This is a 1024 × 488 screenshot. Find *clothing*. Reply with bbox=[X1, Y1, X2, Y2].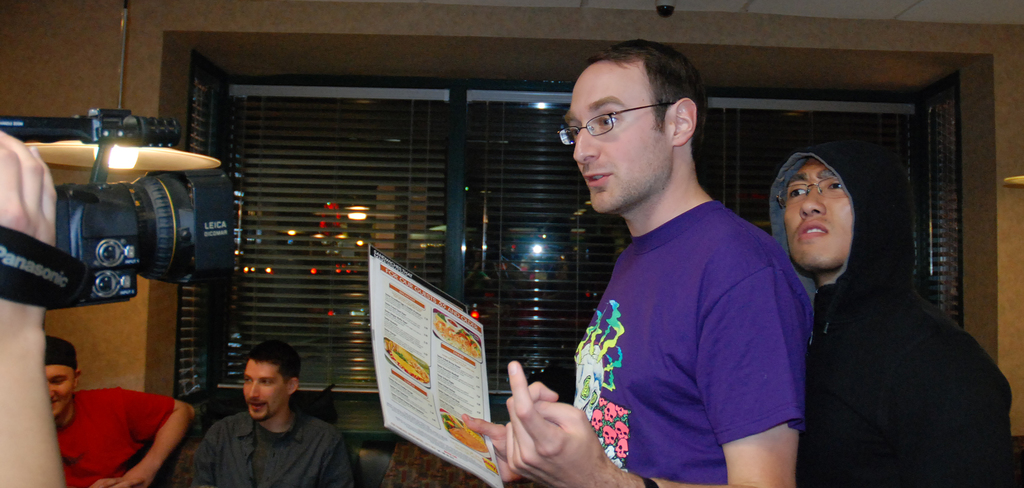
bbox=[770, 140, 1012, 487].
